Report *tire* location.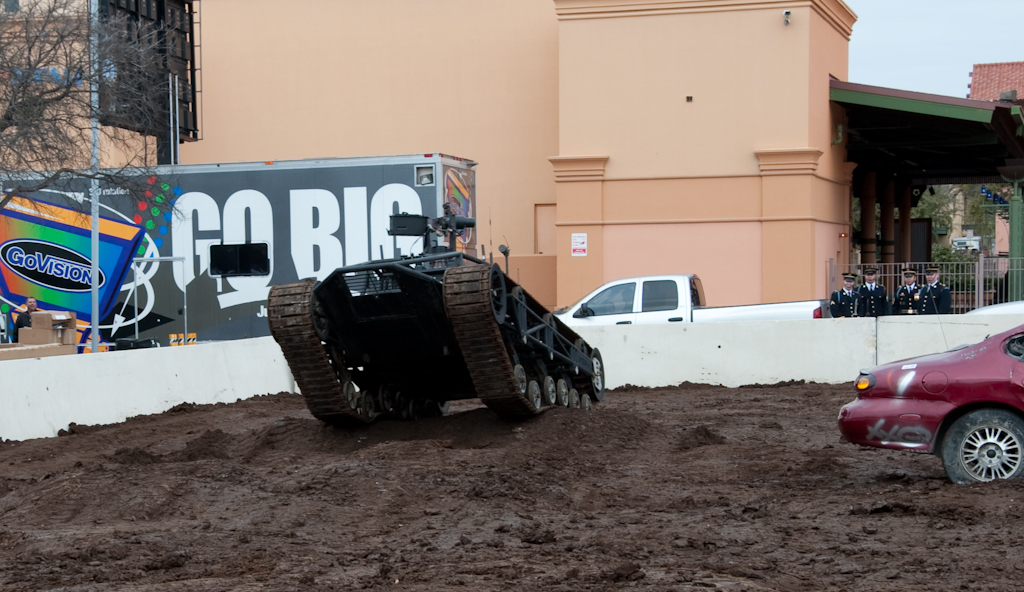
Report: <box>934,405,1023,487</box>.
